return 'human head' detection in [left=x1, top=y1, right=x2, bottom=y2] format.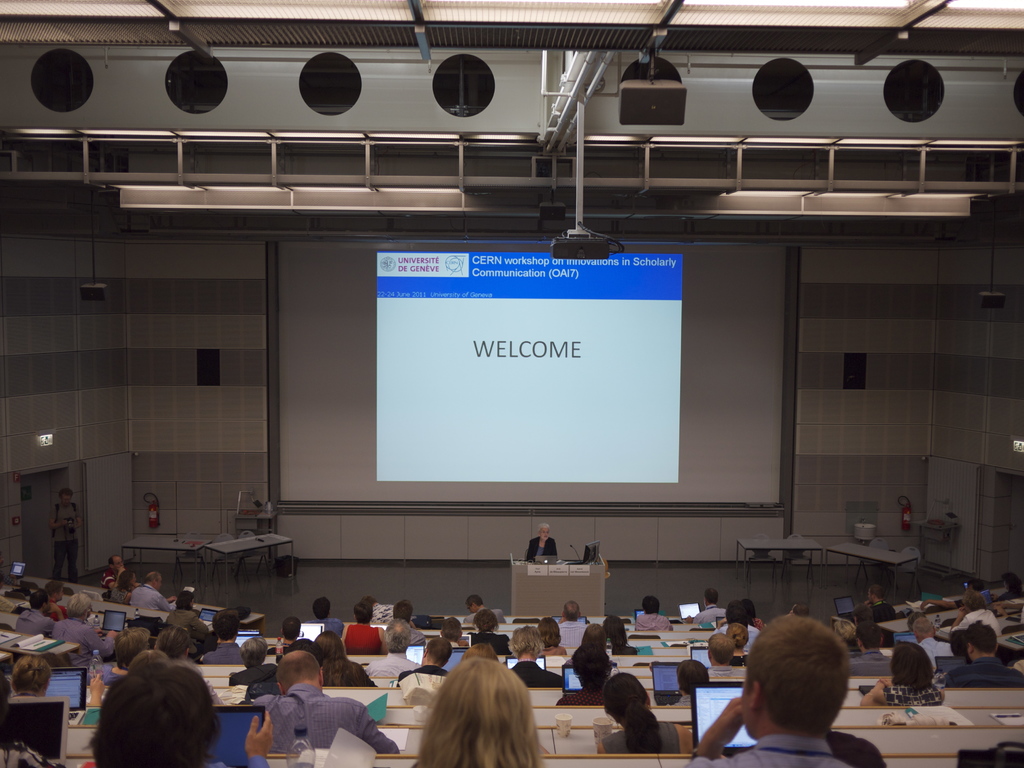
[left=536, top=618, right=559, bottom=642].
